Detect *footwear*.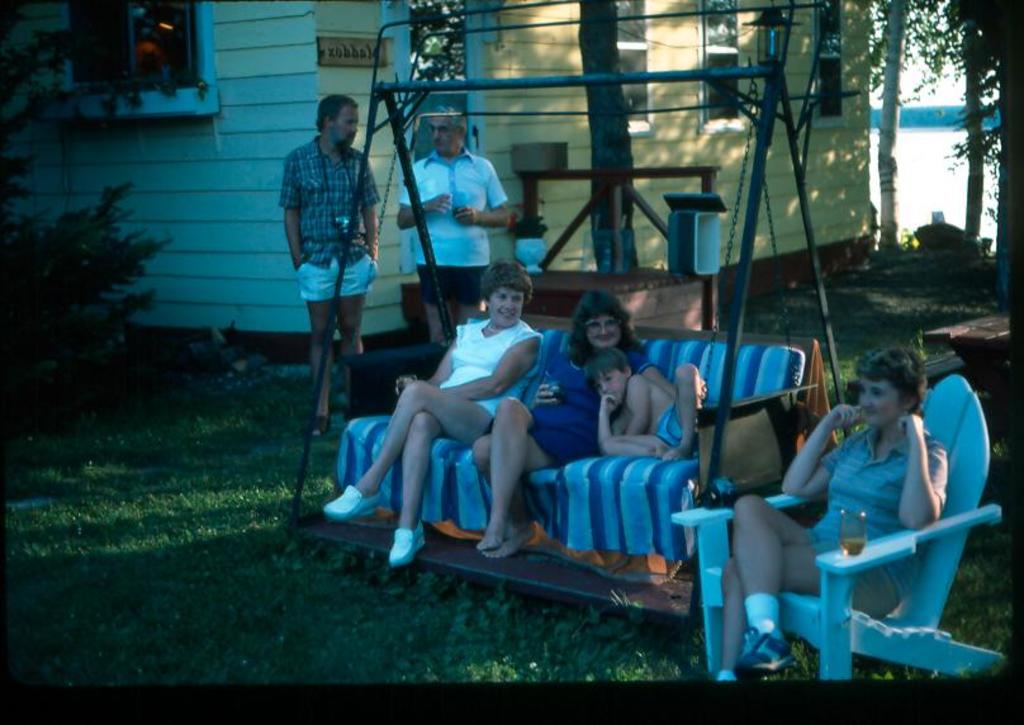
Detected at <region>319, 483, 381, 523</region>.
